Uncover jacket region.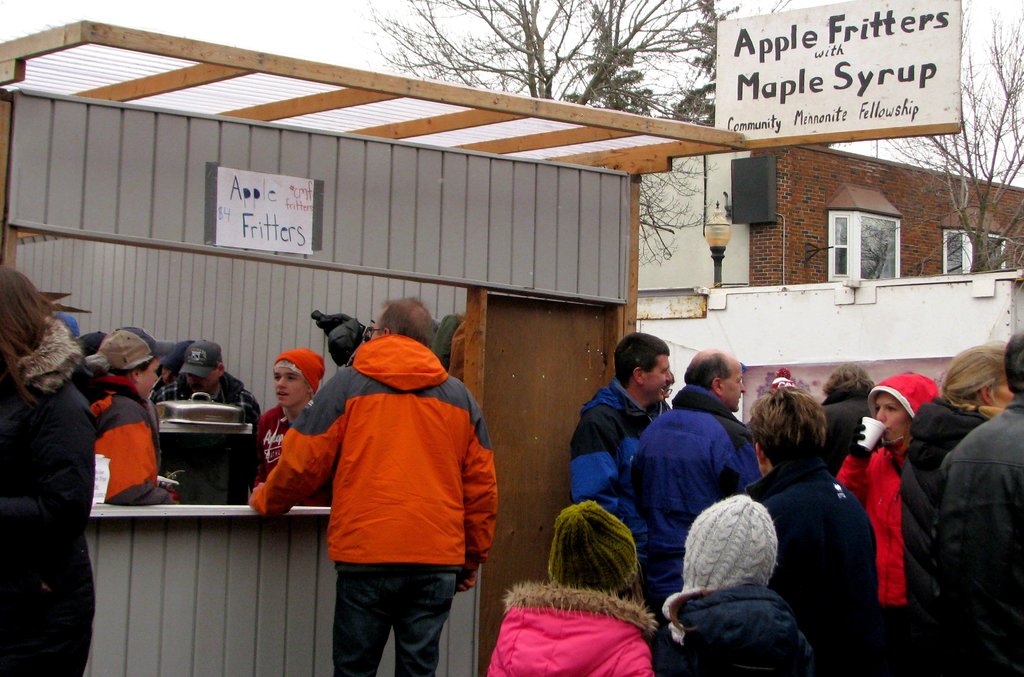
Uncovered: [x1=934, y1=391, x2=1023, y2=676].
